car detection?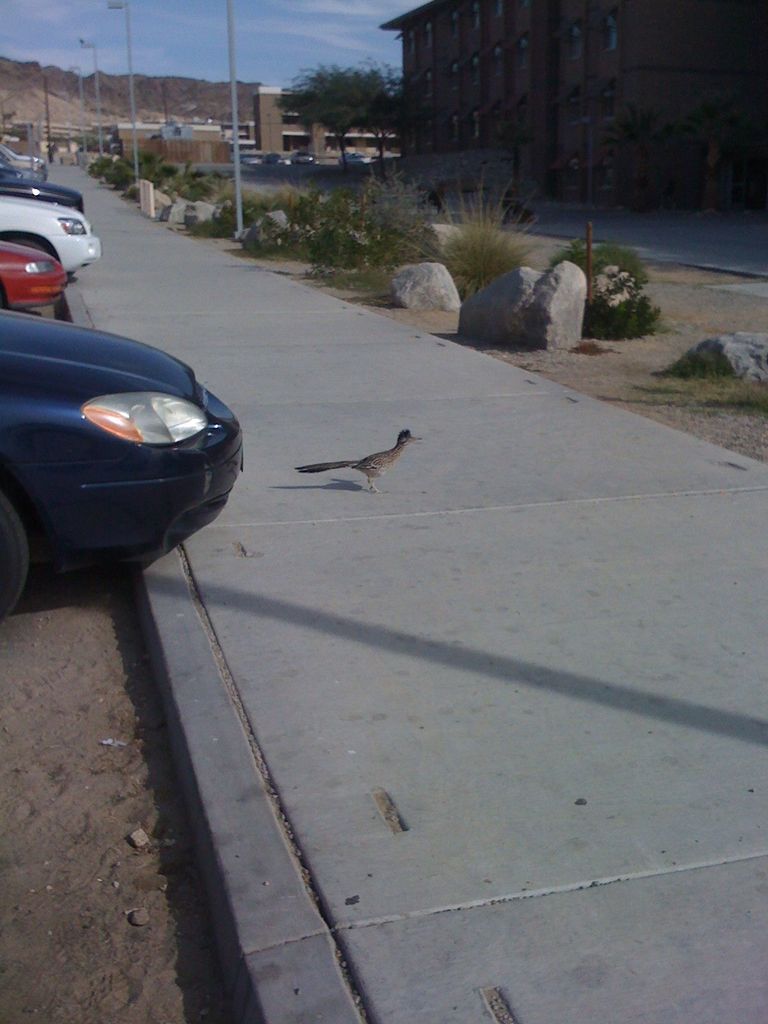
bbox=(0, 161, 83, 213)
